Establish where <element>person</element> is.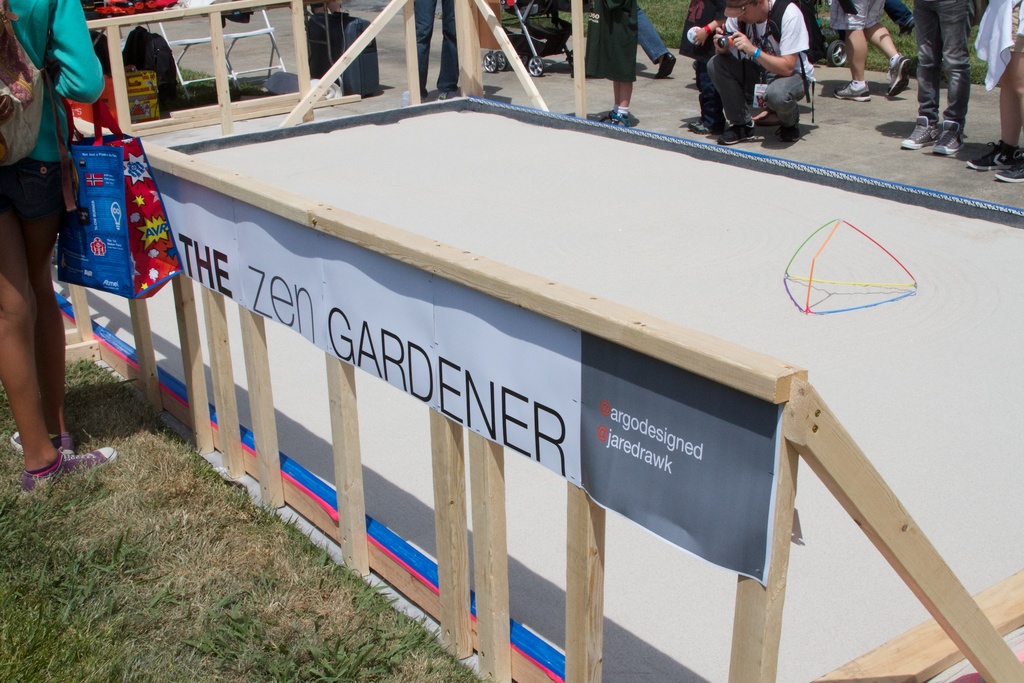
Established at [902,0,967,154].
